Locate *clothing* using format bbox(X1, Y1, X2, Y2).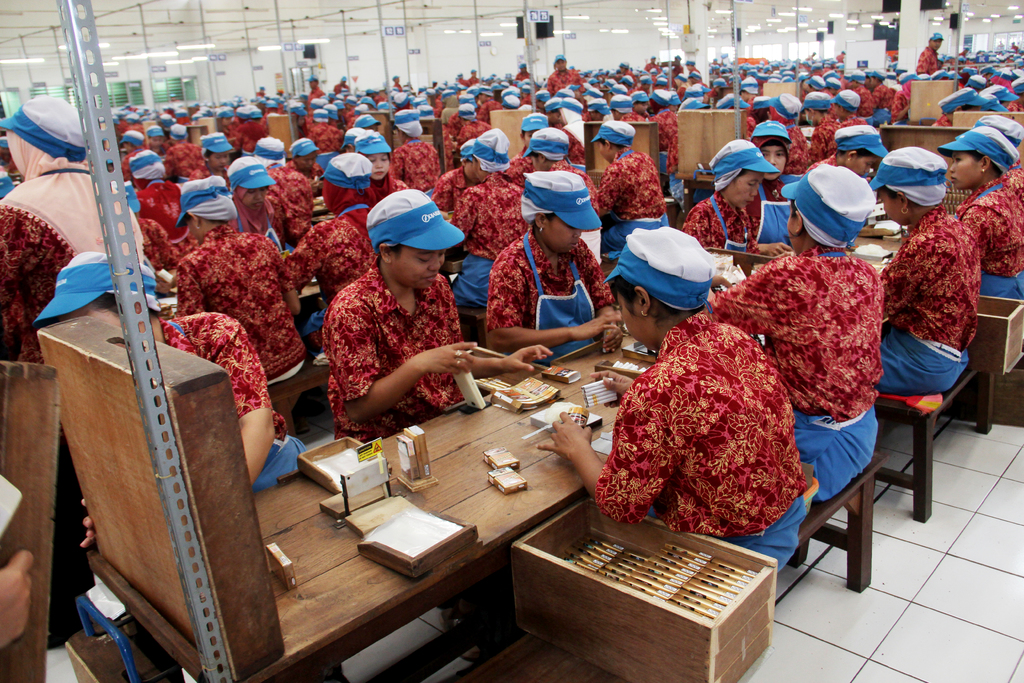
bbox(169, 304, 266, 407).
